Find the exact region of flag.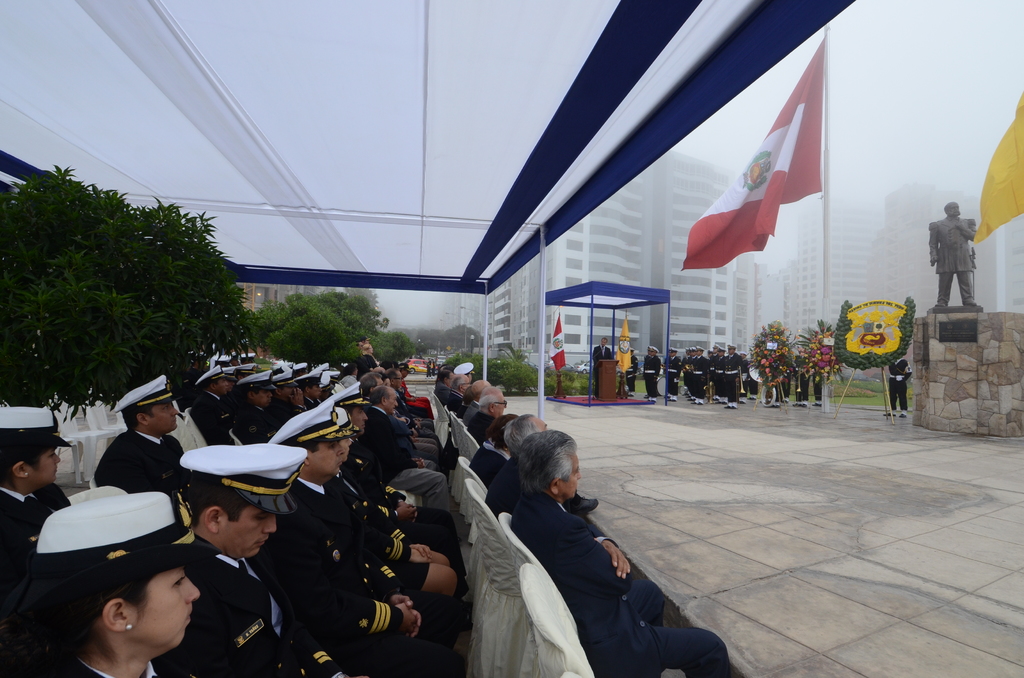
Exact region: bbox(678, 25, 825, 273).
